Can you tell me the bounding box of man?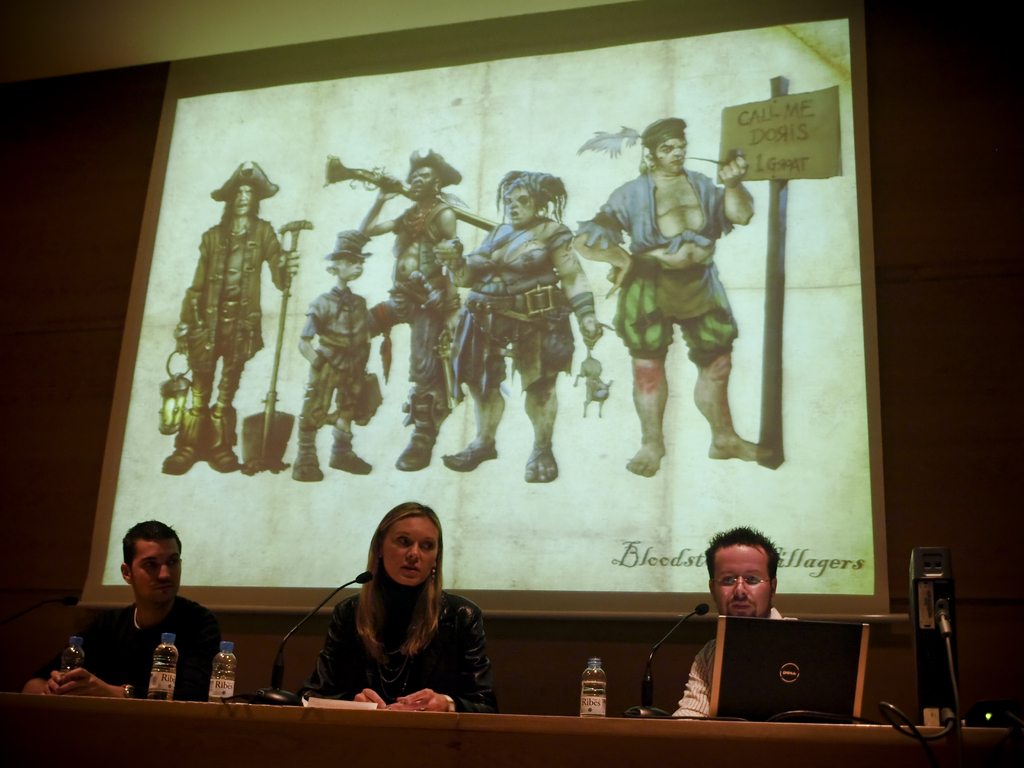
l=320, t=148, r=461, b=471.
